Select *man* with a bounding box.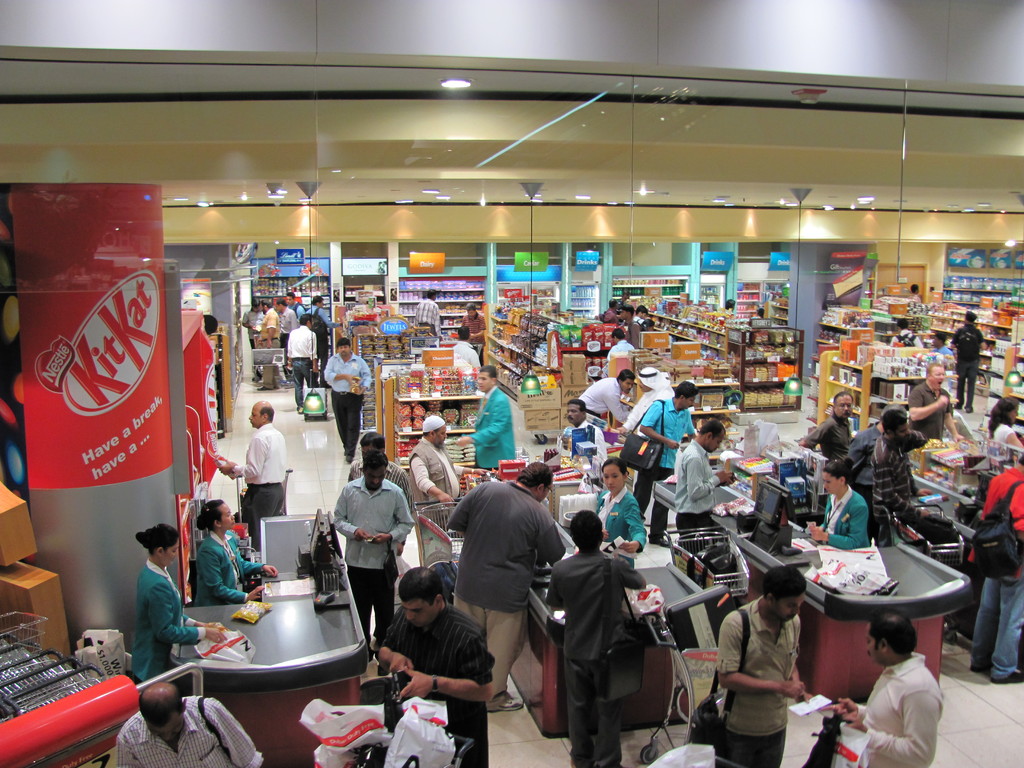
{"left": 948, "top": 307, "right": 986, "bottom": 416}.
